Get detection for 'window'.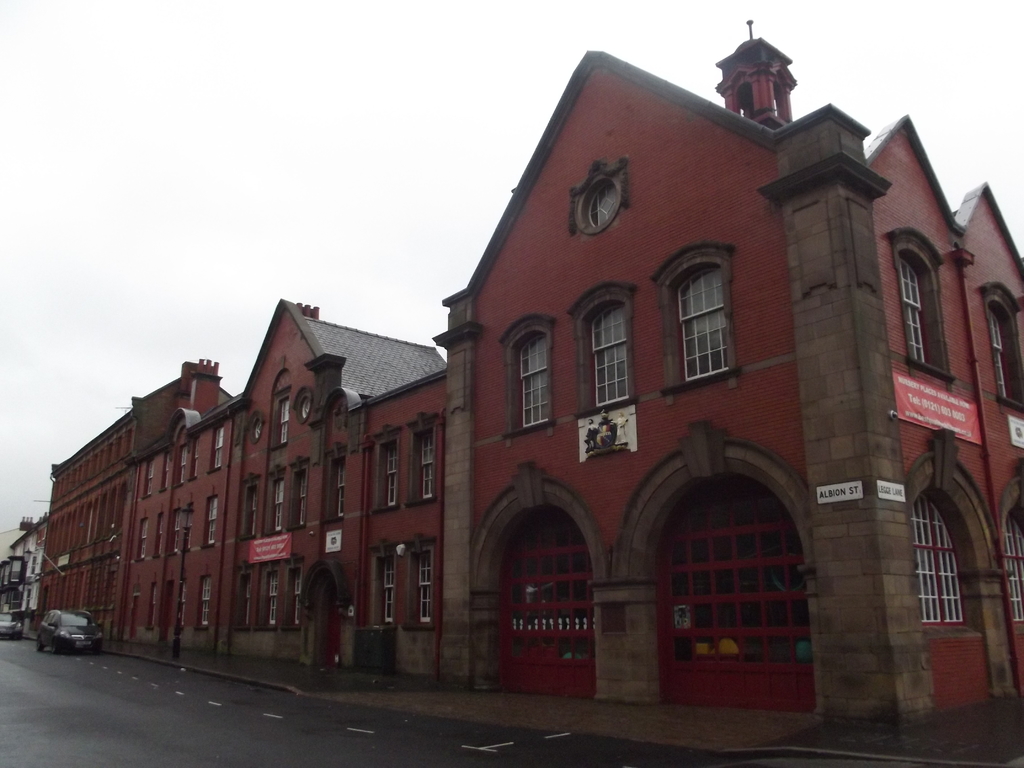
Detection: <bbox>293, 571, 303, 624</bbox>.
